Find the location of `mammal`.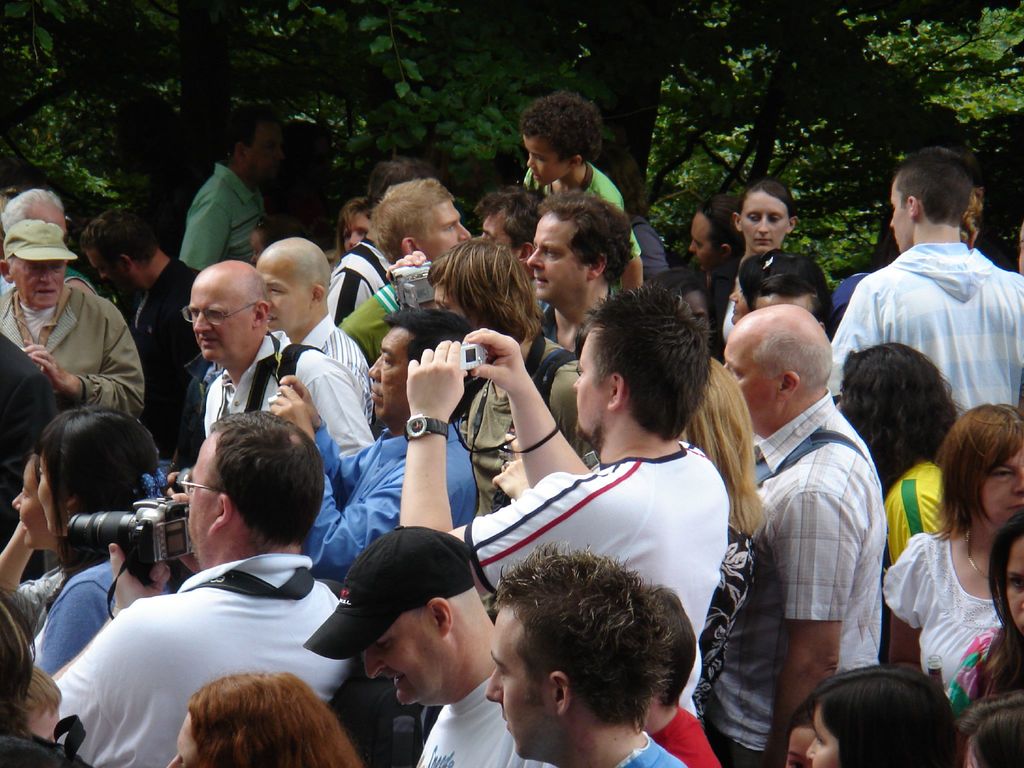
Location: {"left": 647, "top": 582, "right": 723, "bottom": 767}.
